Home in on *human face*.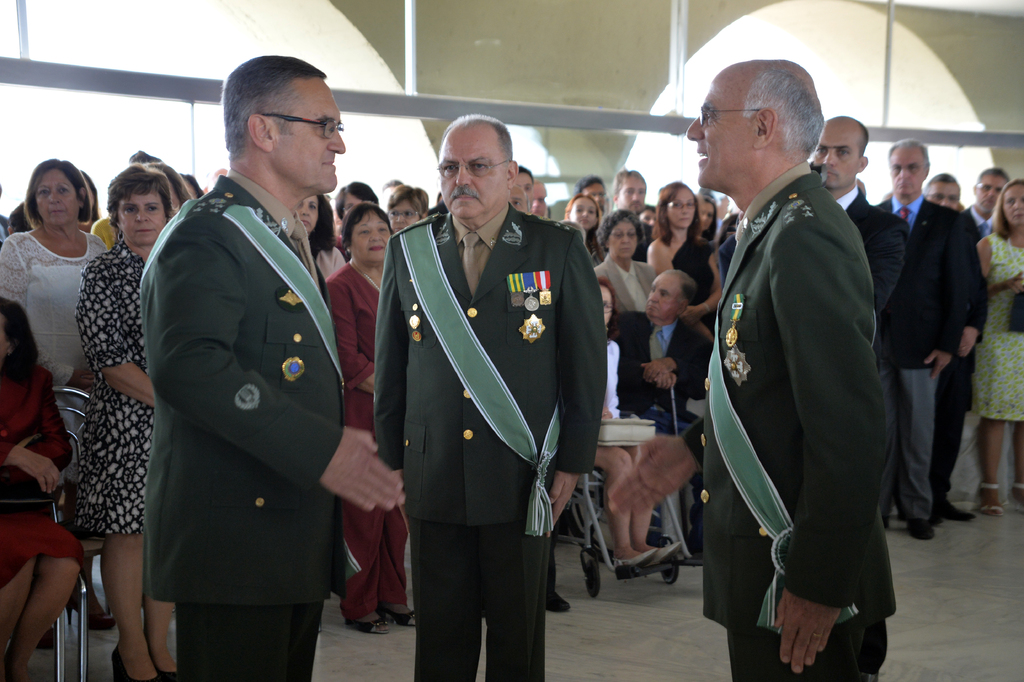
Homed in at bbox(971, 172, 1014, 214).
